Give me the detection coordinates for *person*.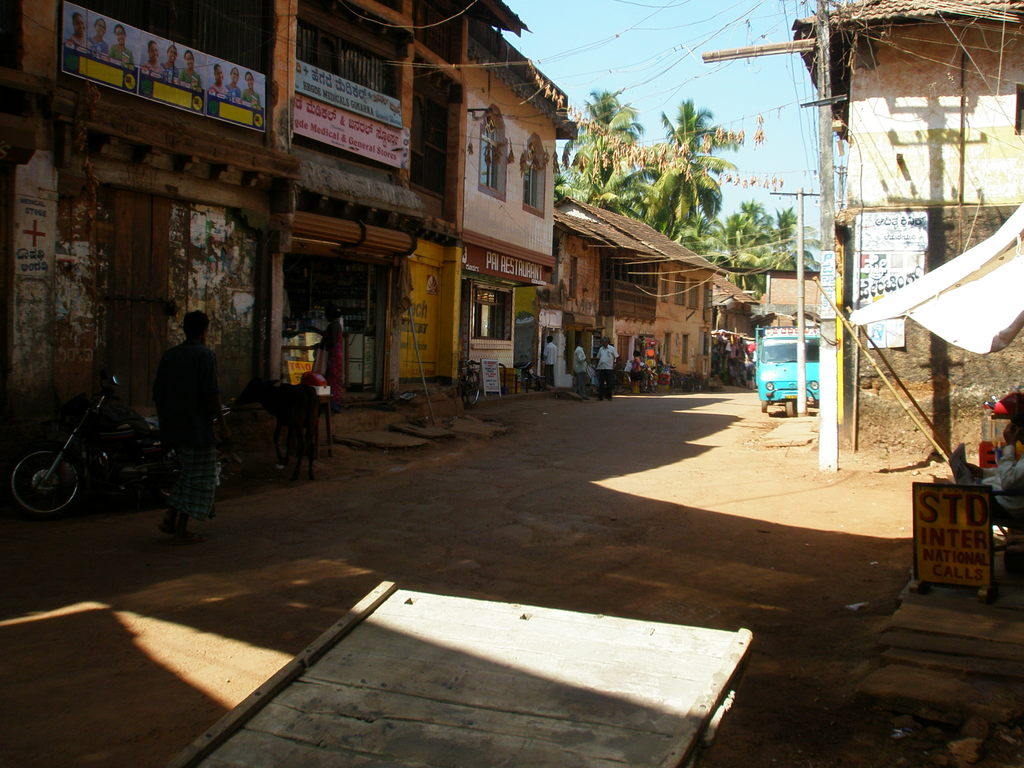
[x1=308, y1=304, x2=351, y2=417].
